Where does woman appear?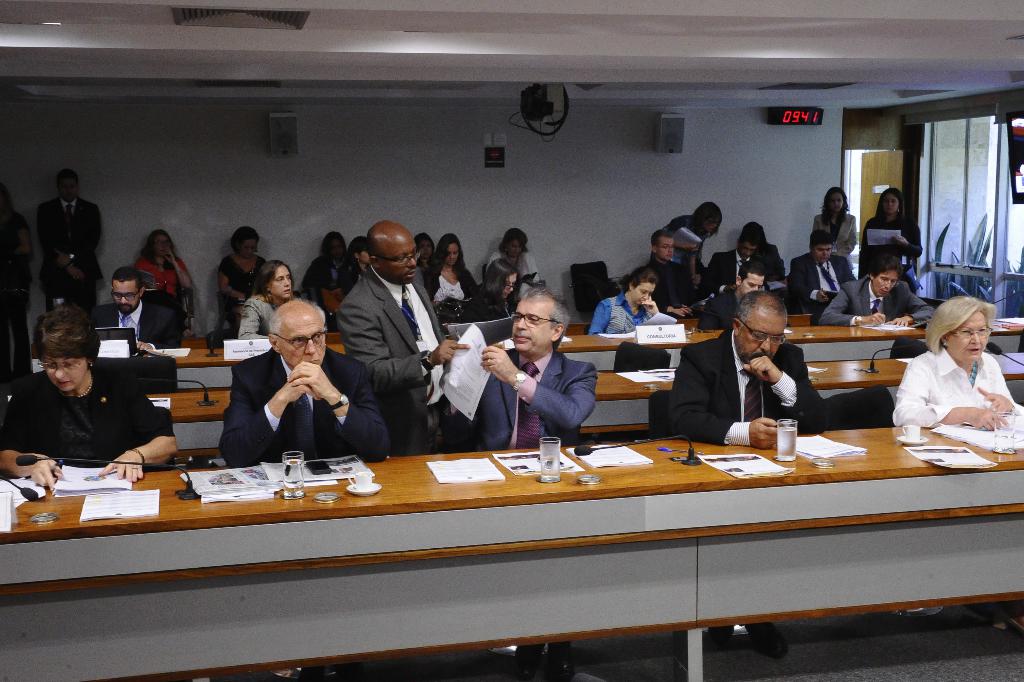
Appears at select_region(902, 288, 1016, 468).
